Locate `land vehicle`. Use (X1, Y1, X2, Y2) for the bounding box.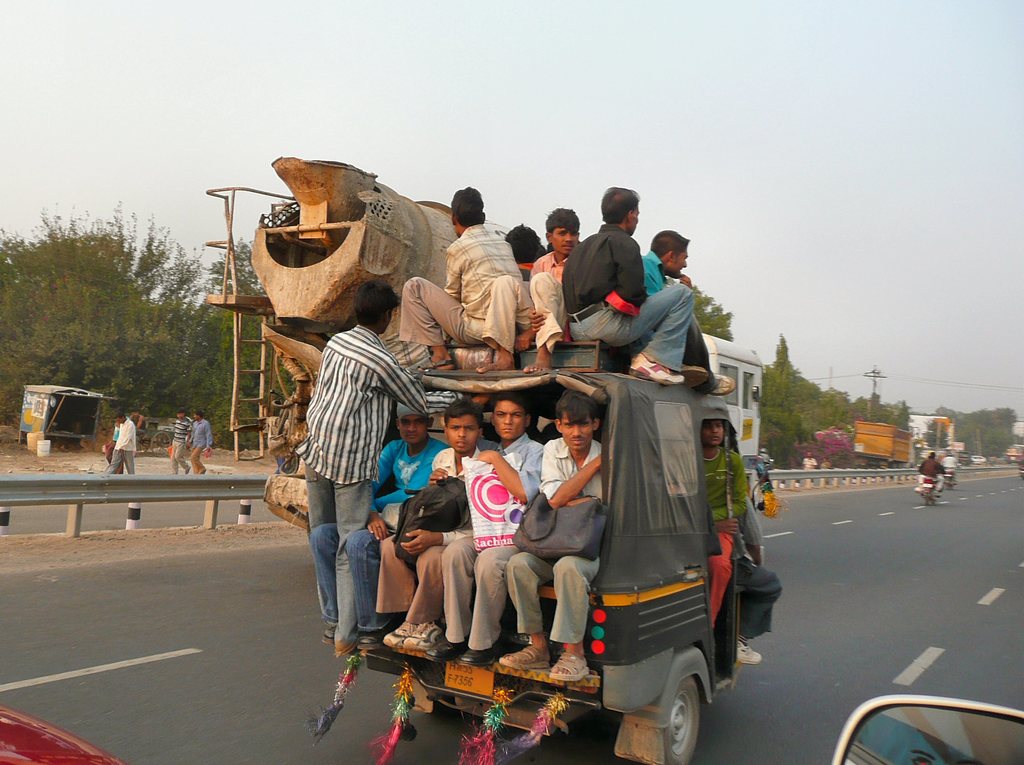
(832, 695, 1023, 764).
